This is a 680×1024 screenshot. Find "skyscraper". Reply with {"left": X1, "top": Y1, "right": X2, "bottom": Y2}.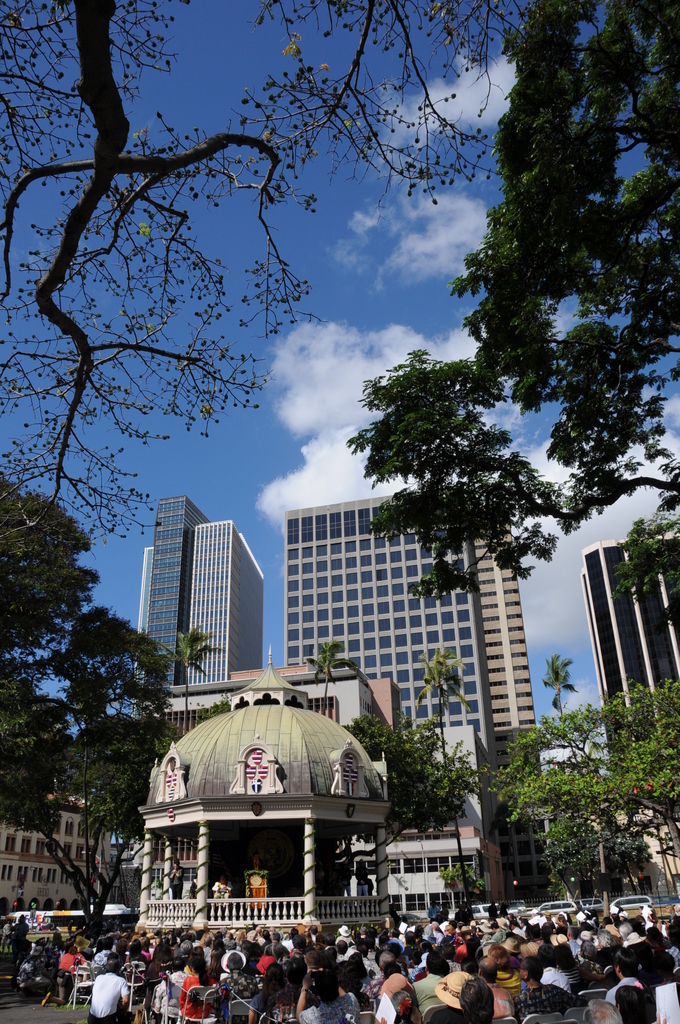
{"left": 129, "top": 492, "right": 276, "bottom": 699}.
